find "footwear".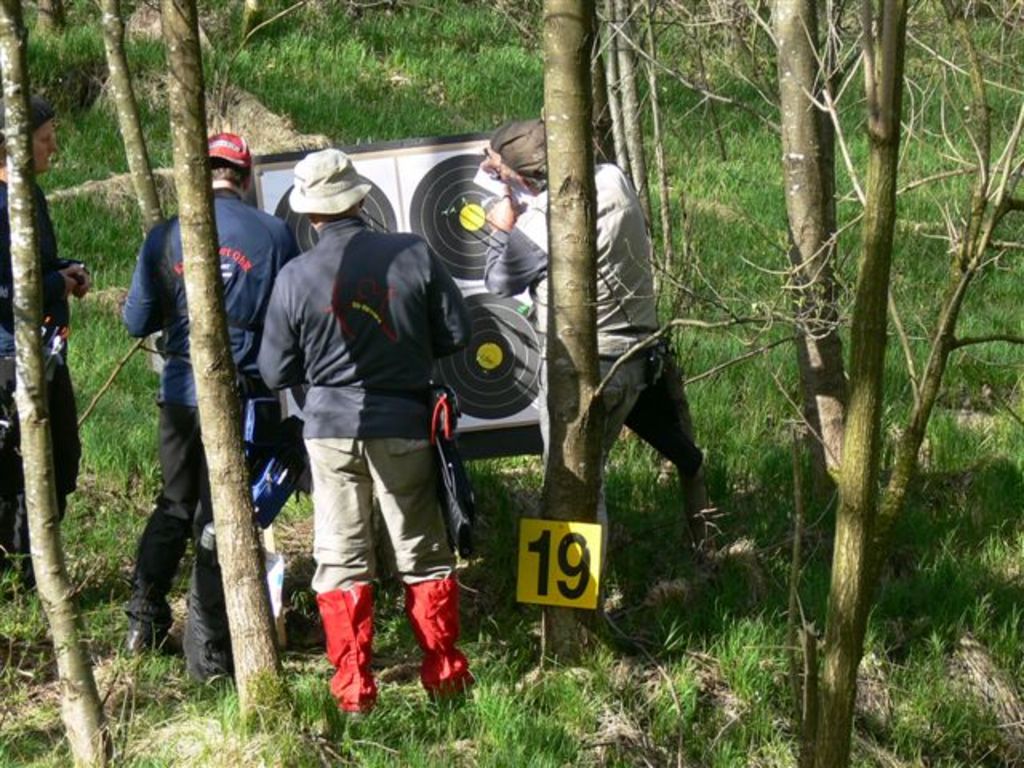
region(125, 629, 178, 656).
